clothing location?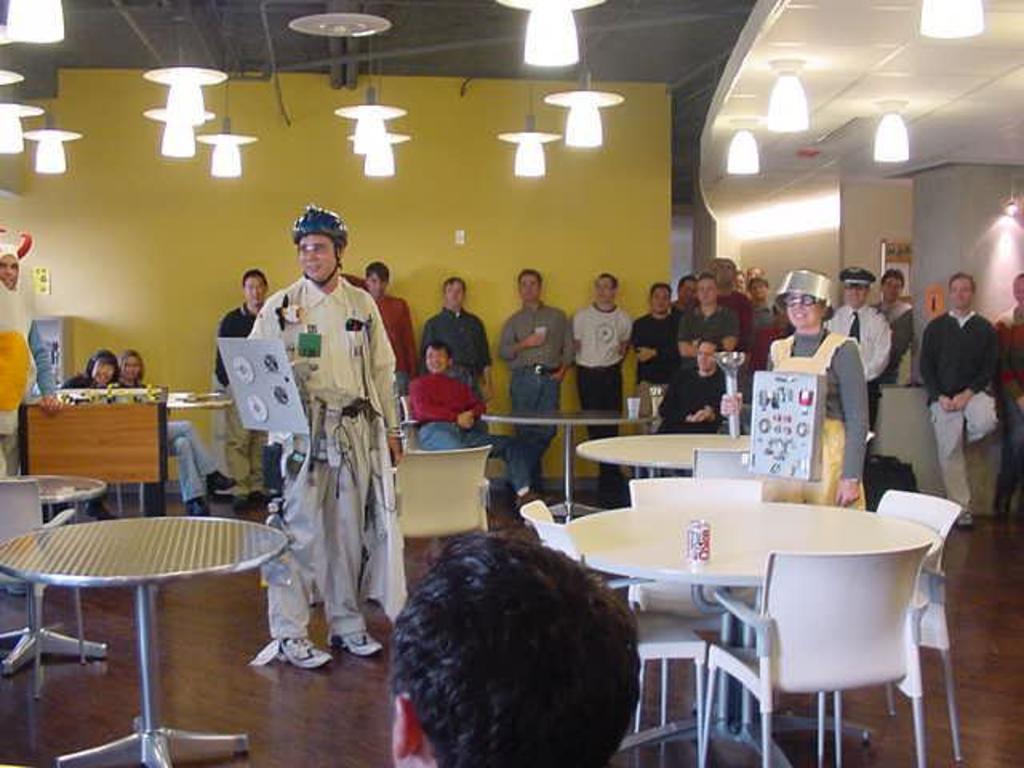
[left=213, top=299, right=254, bottom=378]
